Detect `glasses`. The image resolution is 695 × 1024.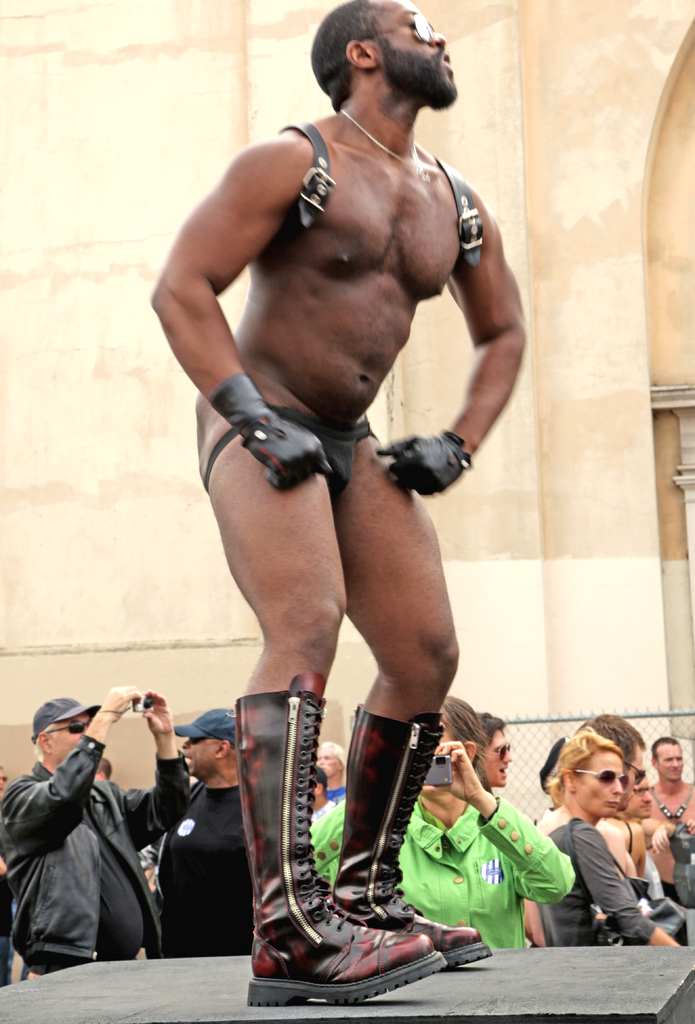
[37, 717, 88, 739].
